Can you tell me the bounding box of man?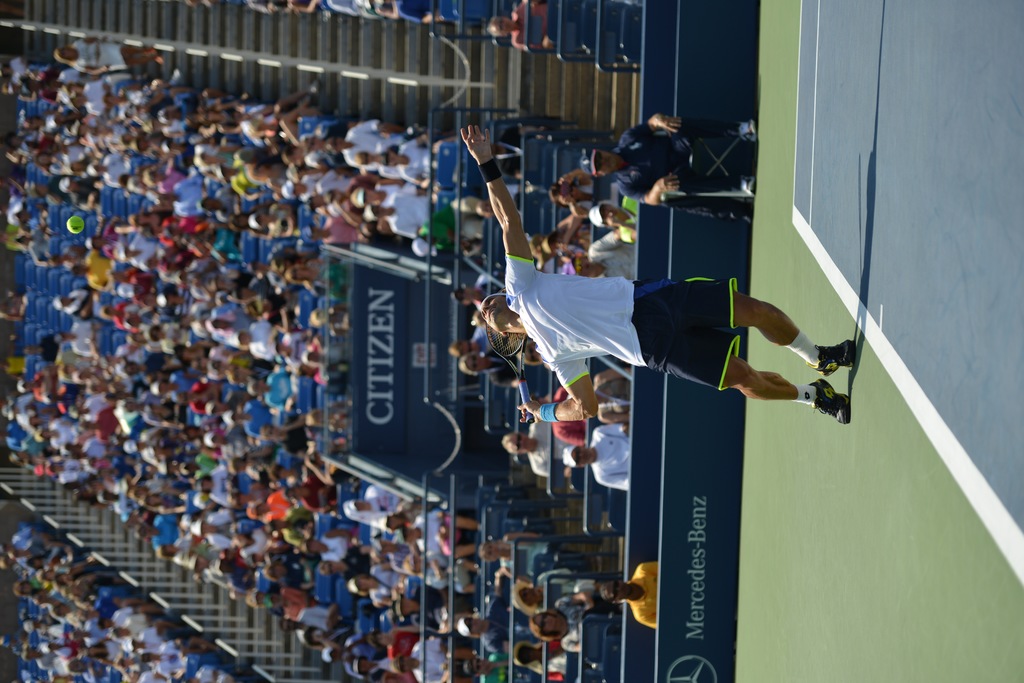
502,417,552,476.
